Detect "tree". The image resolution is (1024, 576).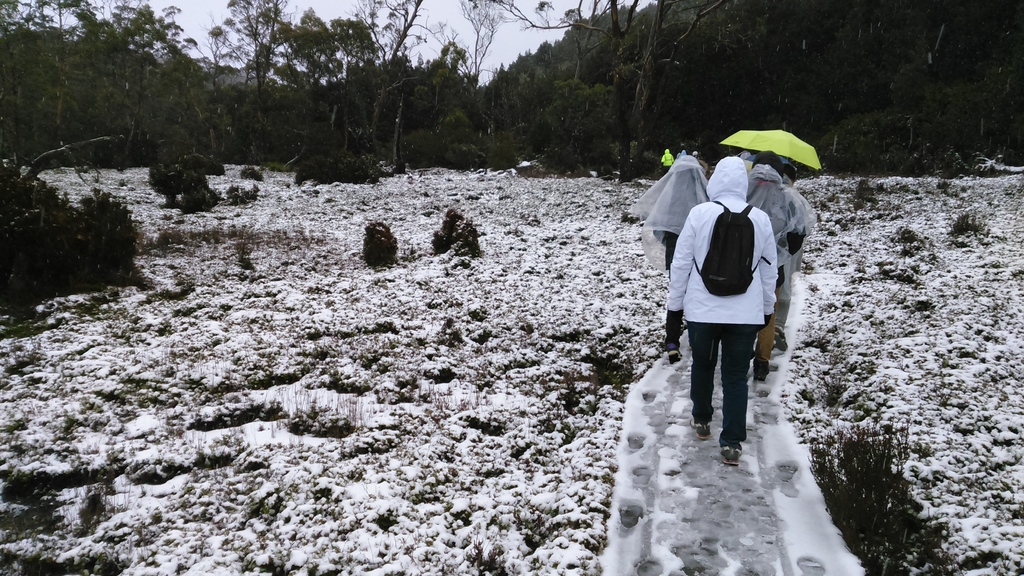
<box>346,0,421,139</box>.
